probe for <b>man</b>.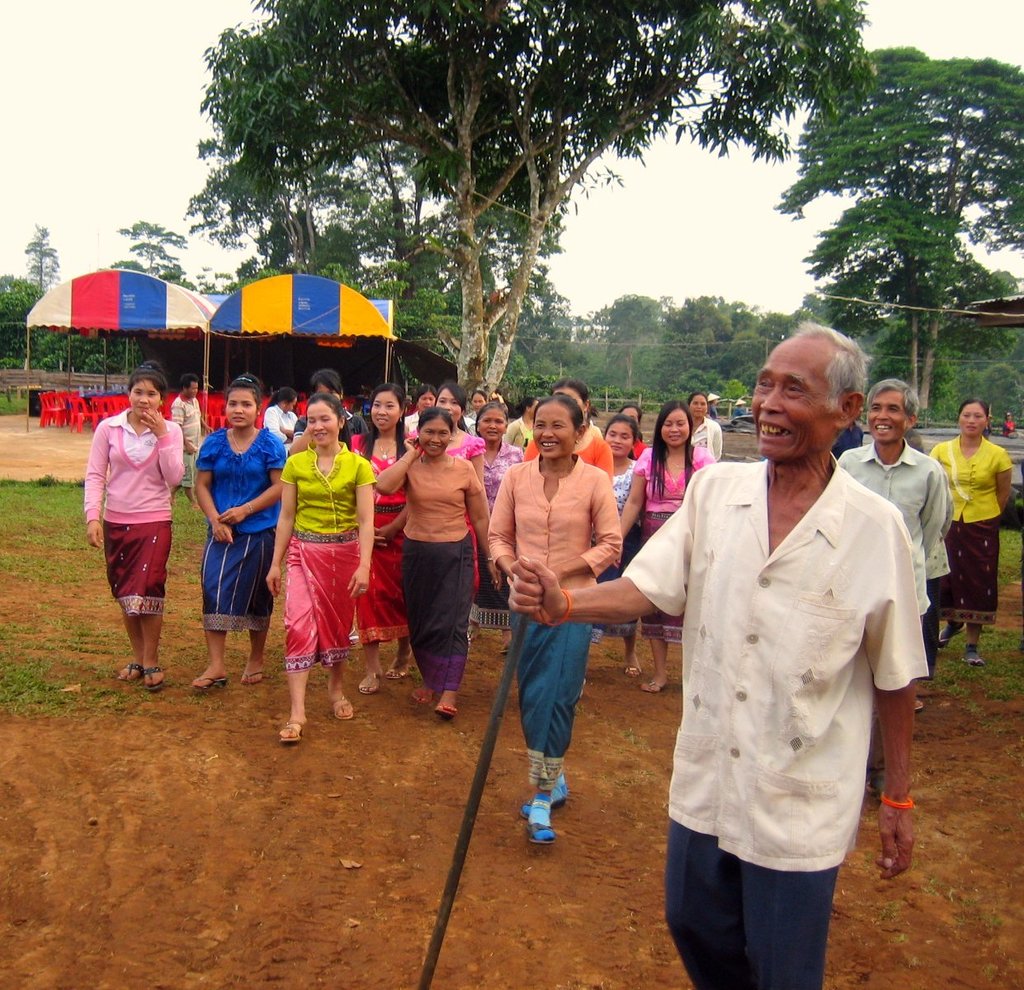
Probe result: 834, 377, 946, 804.
